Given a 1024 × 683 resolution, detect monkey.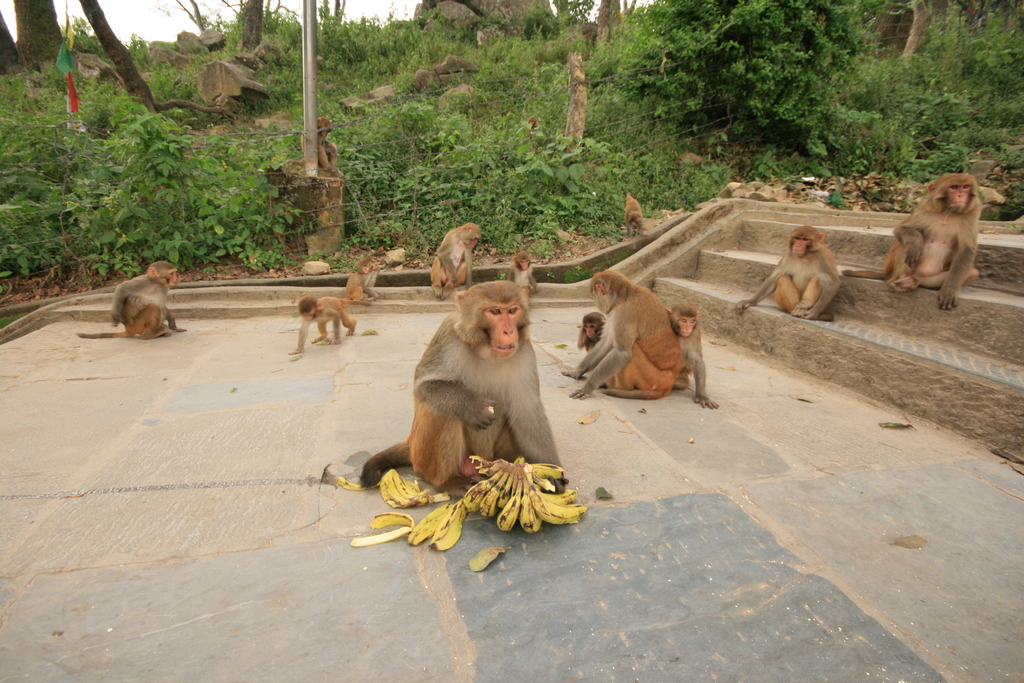
735,225,845,325.
